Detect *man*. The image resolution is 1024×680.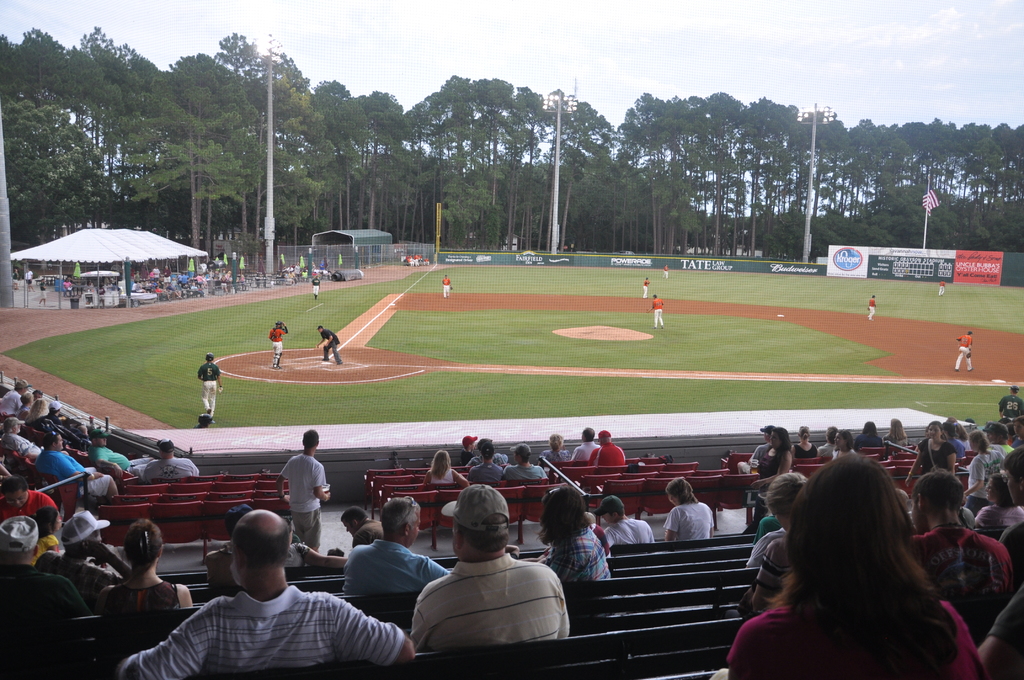
bbox(572, 426, 598, 464).
